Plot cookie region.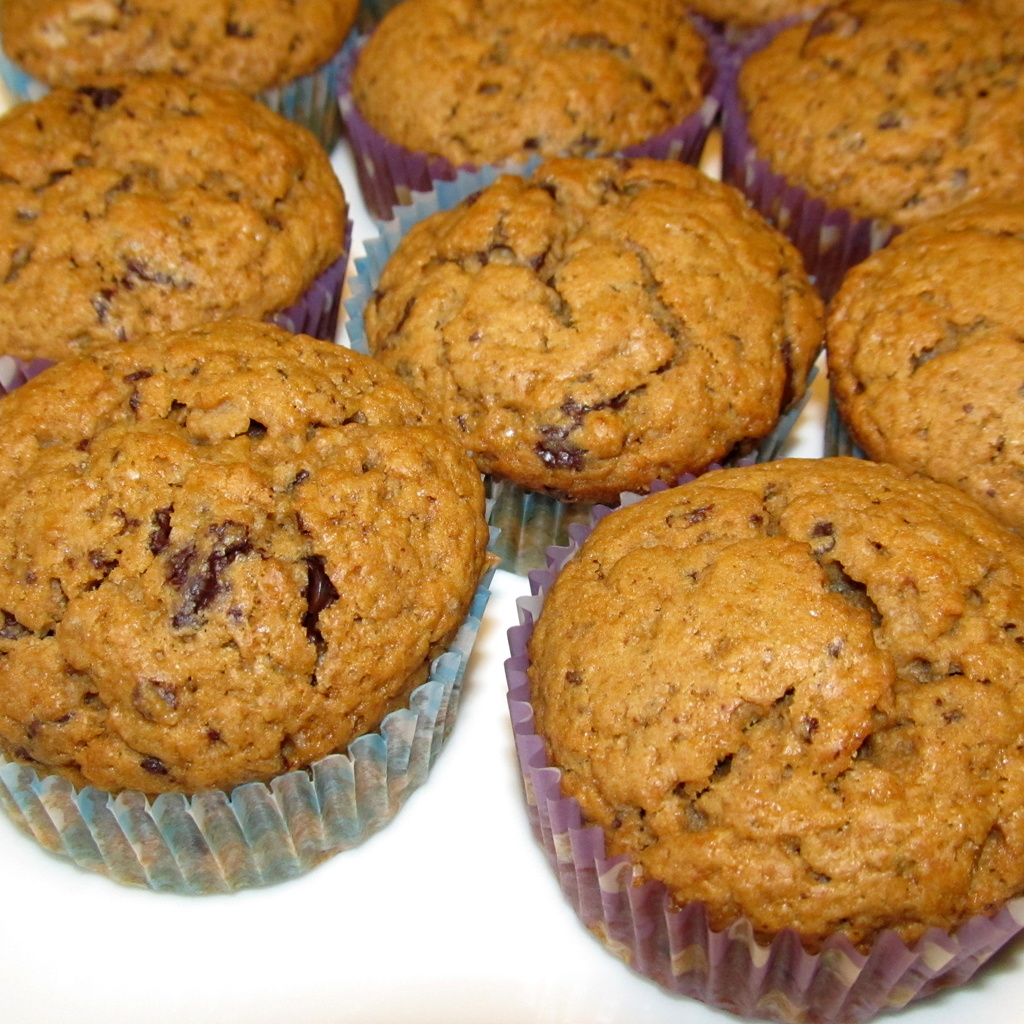
Plotted at 350/0/714/168.
